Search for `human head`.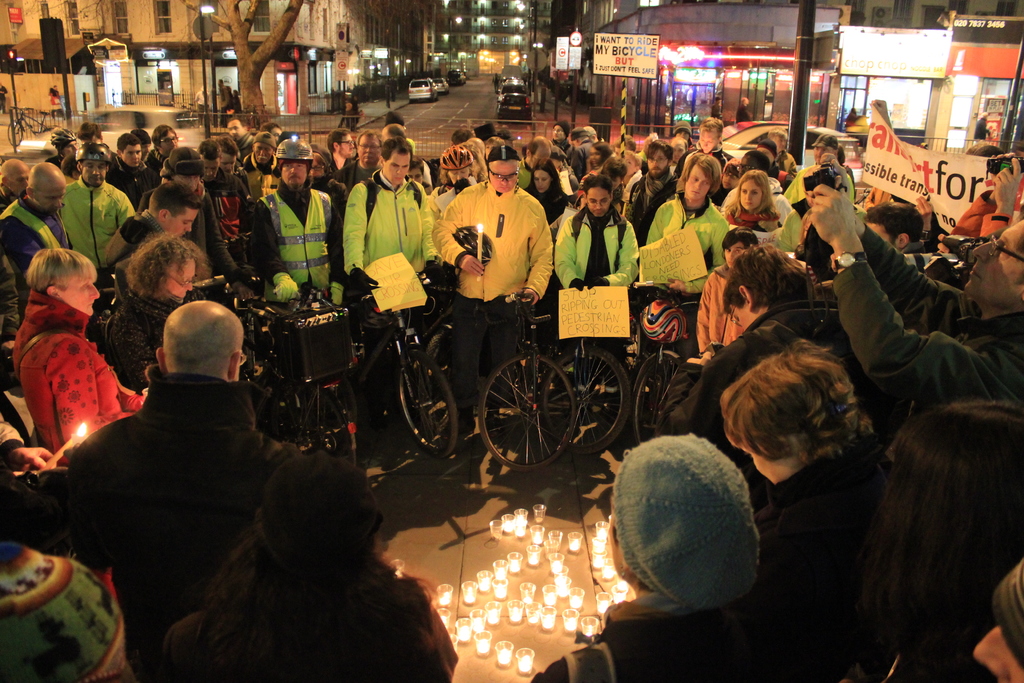
Found at (550,120,569,143).
